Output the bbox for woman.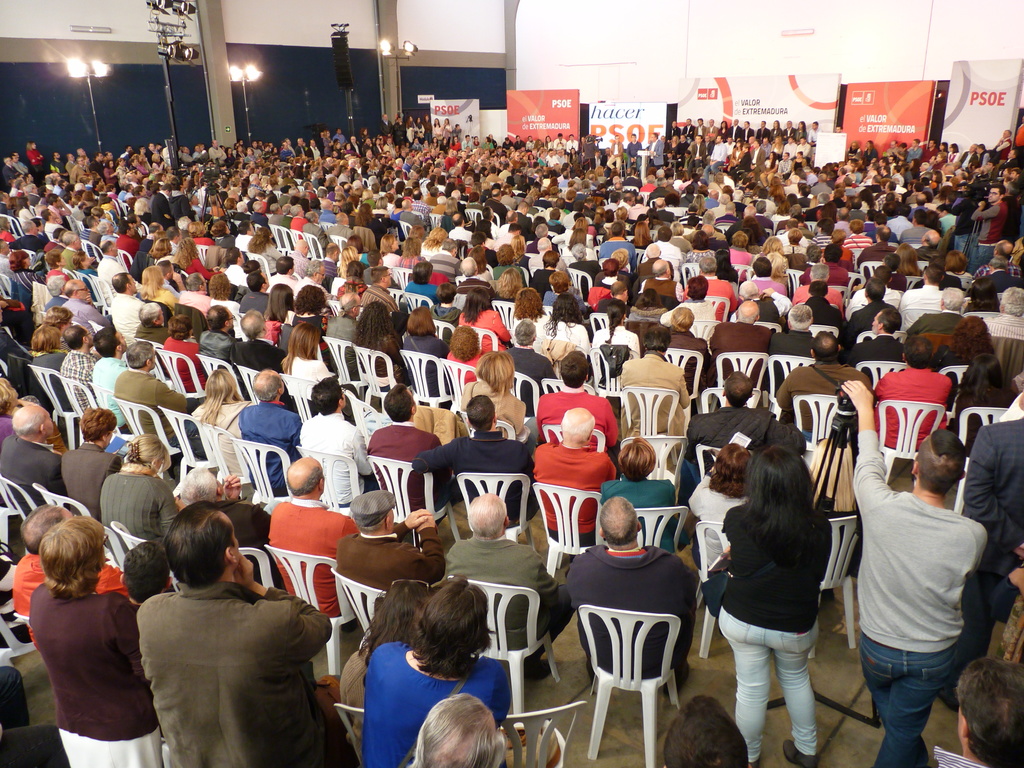
349/302/404/422.
